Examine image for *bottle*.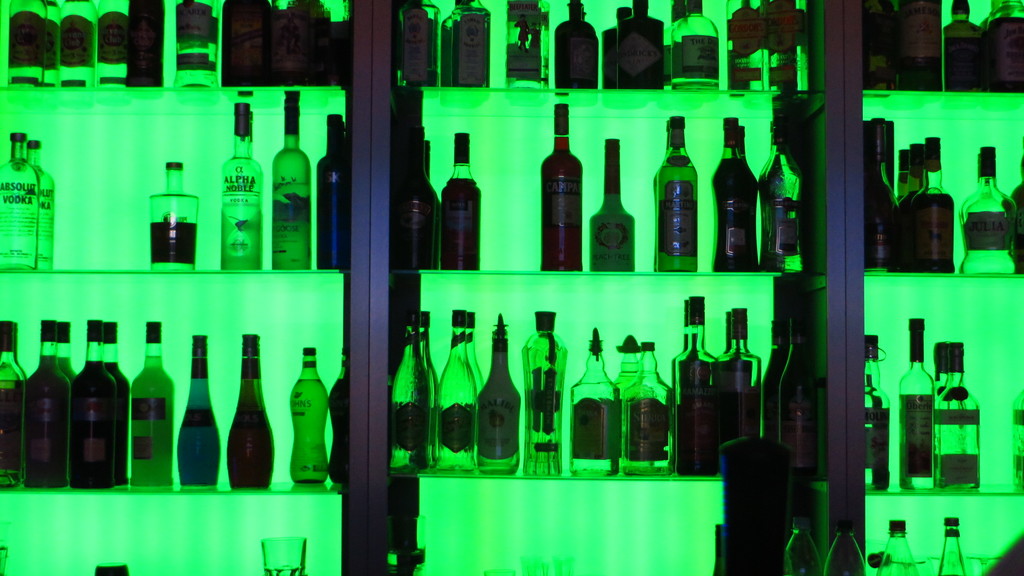
Examination result: bbox=(104, 318, 132, 481).
